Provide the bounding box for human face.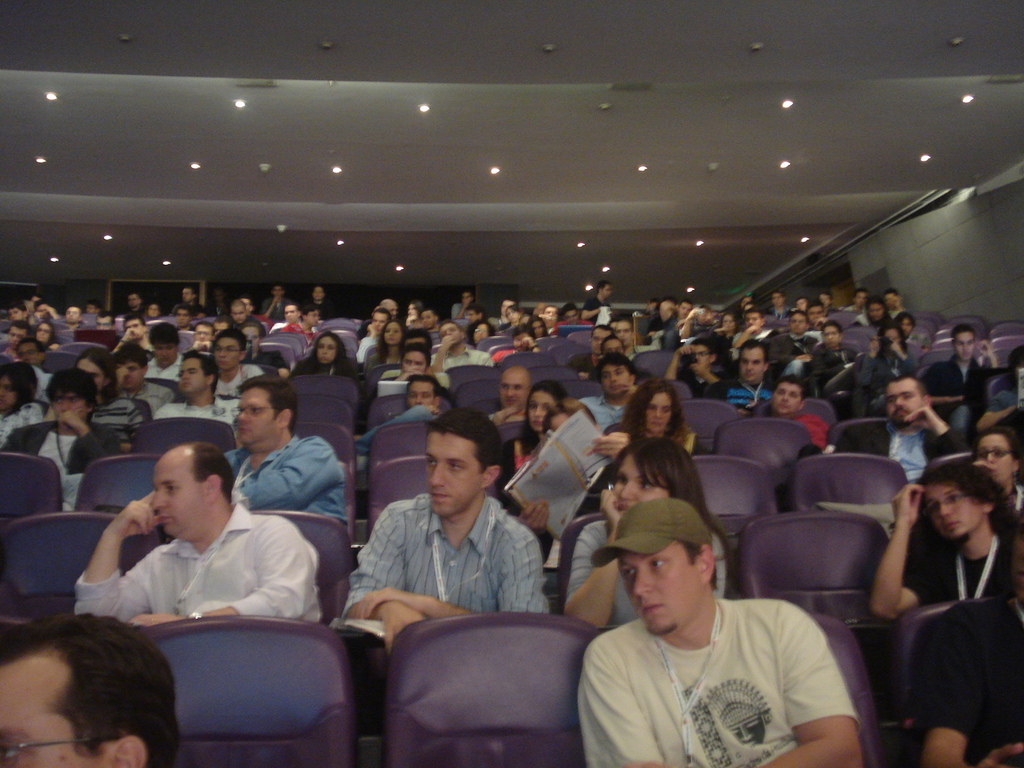
detection(0, 647, 86, 767).
